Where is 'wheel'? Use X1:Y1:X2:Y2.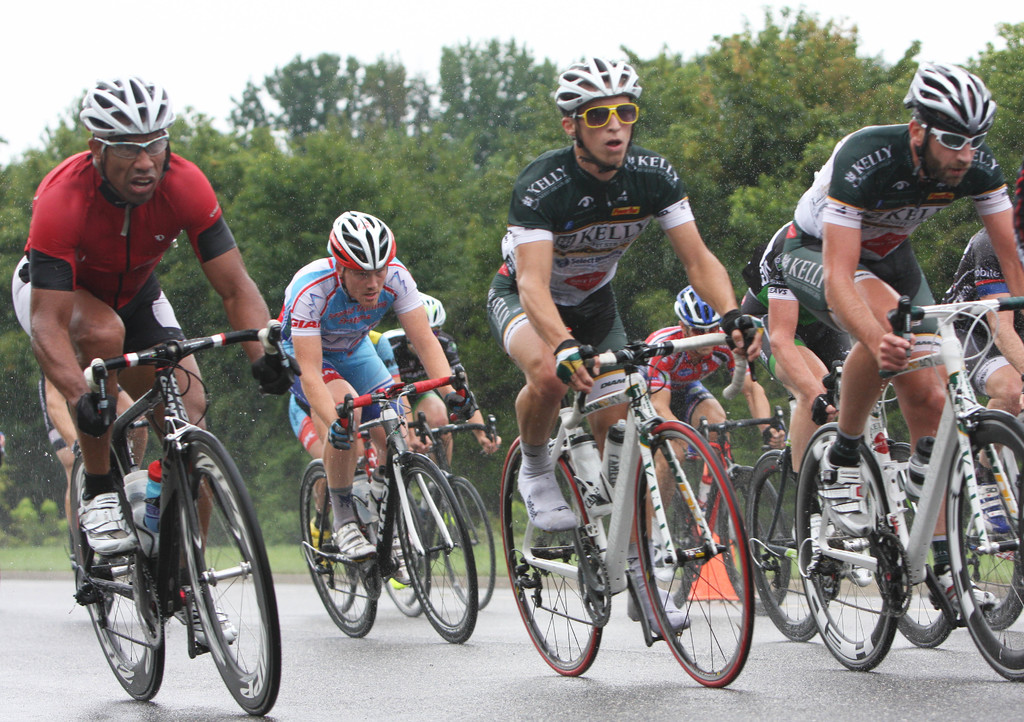
963:488:1022:632.
